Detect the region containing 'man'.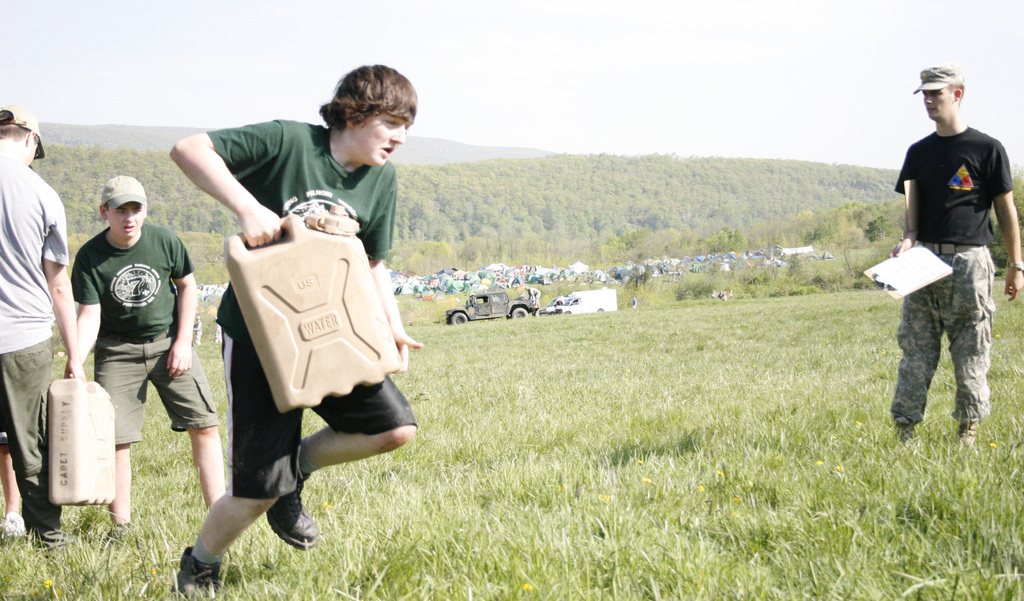
x1=0 y1=97 x2=92 y2=551.
